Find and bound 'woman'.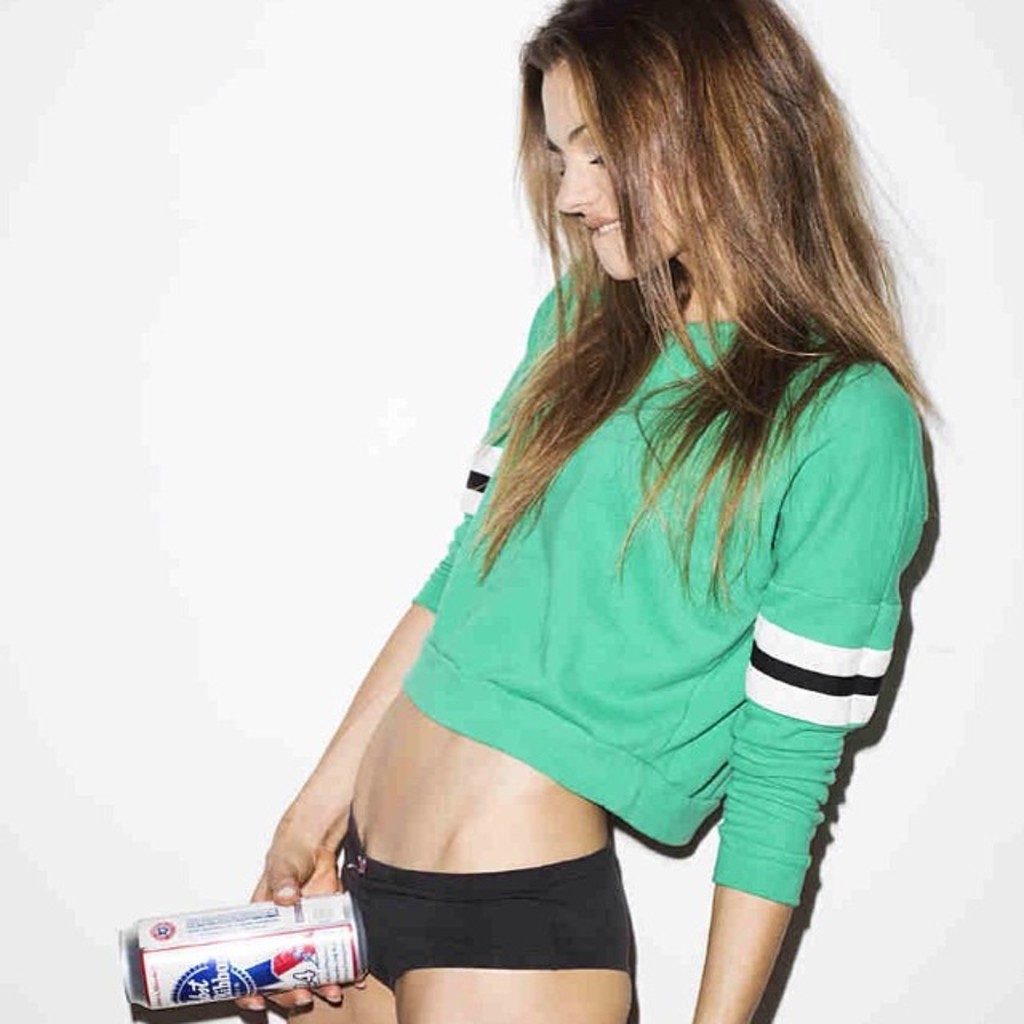
Bound: l=230, t=2, r=987, b=1000.
